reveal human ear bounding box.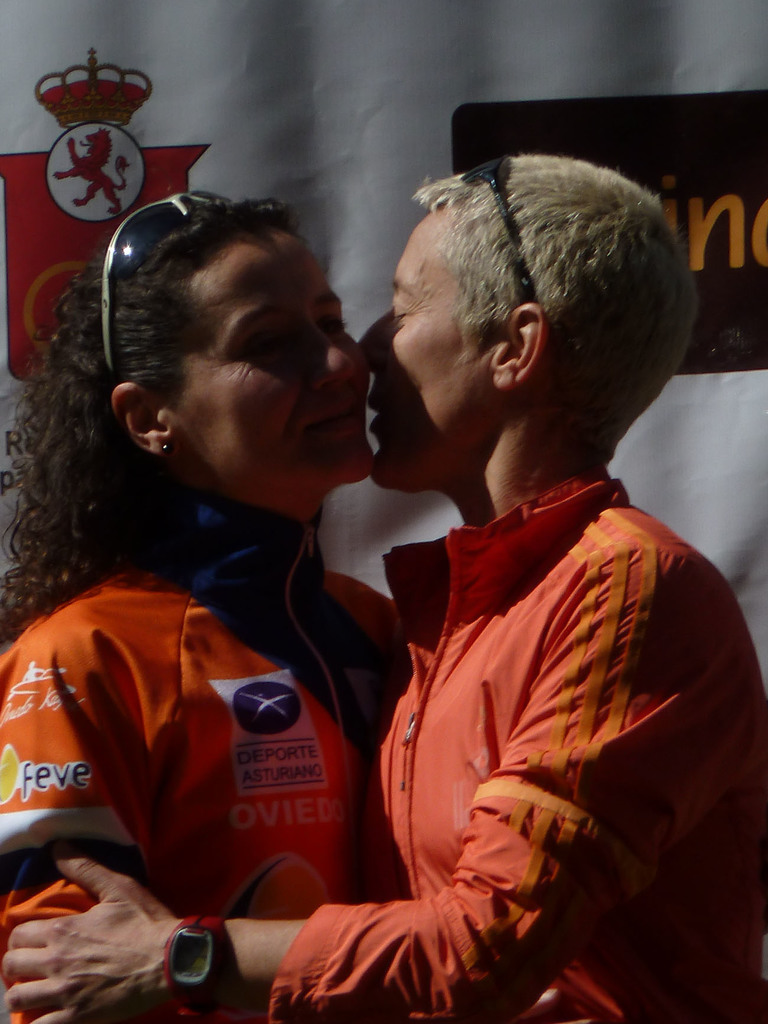
Revealed: 108,381,181,454.
